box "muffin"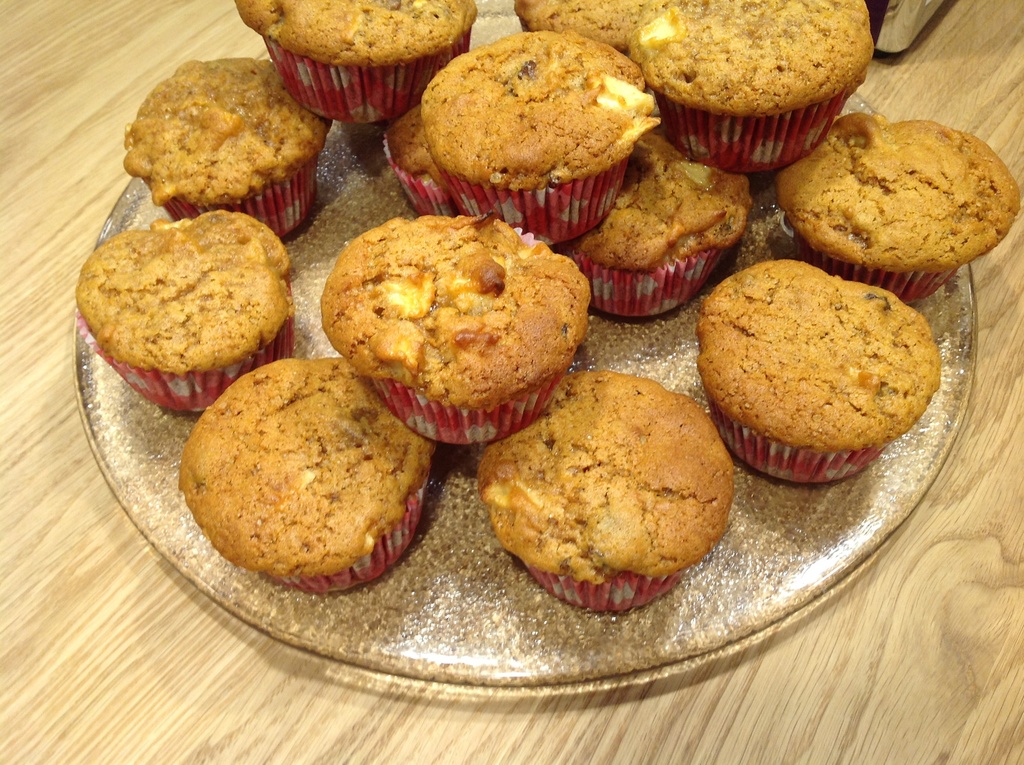
crop(513, 0, 646, 46)
